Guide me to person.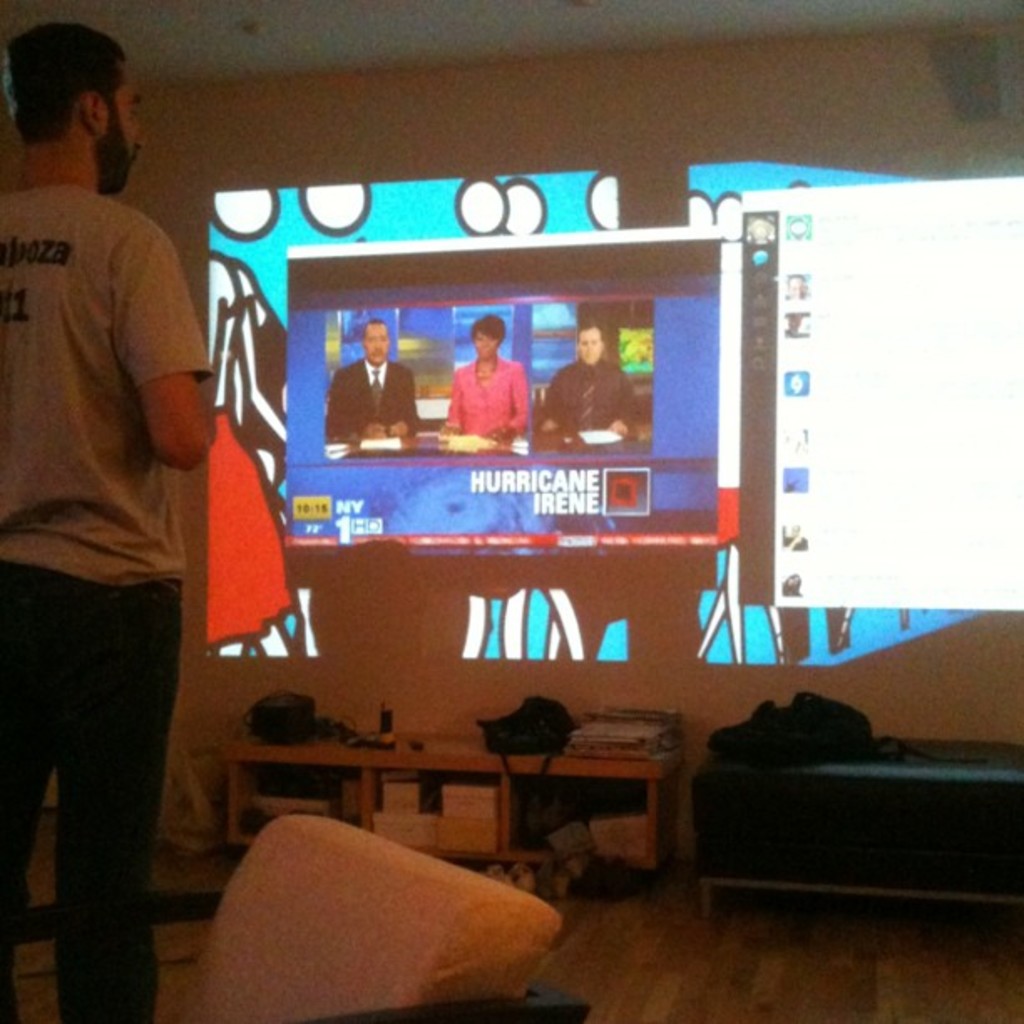
Guidance: x1=323, y1=315, x2=428, y2=445.
